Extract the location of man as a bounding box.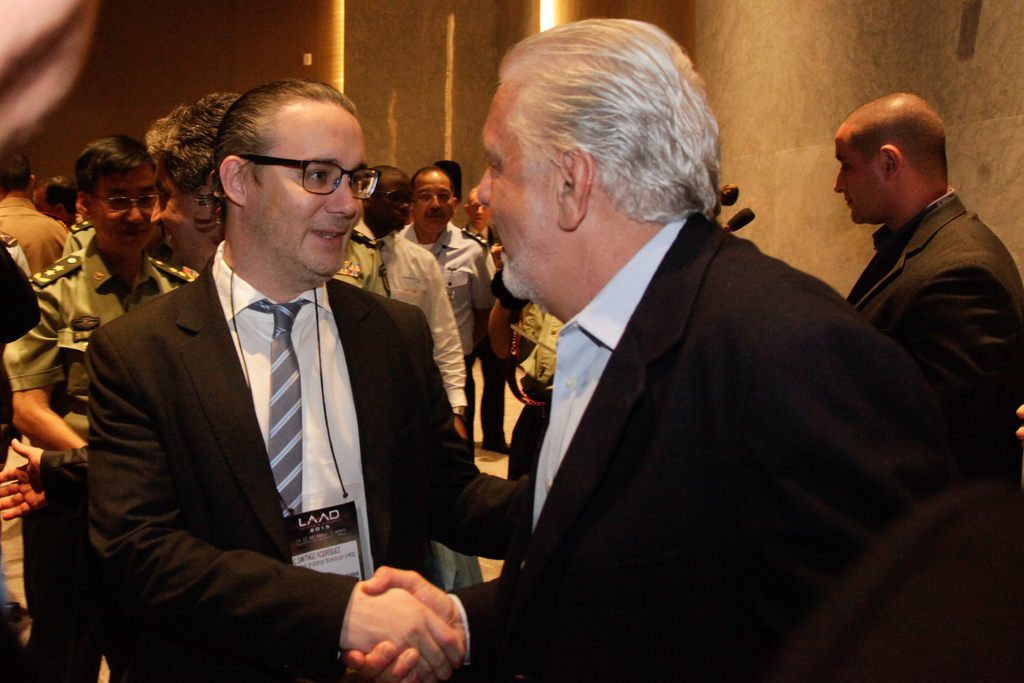
pyautogui.locateOnScreen(84, 76, 471, 682).
